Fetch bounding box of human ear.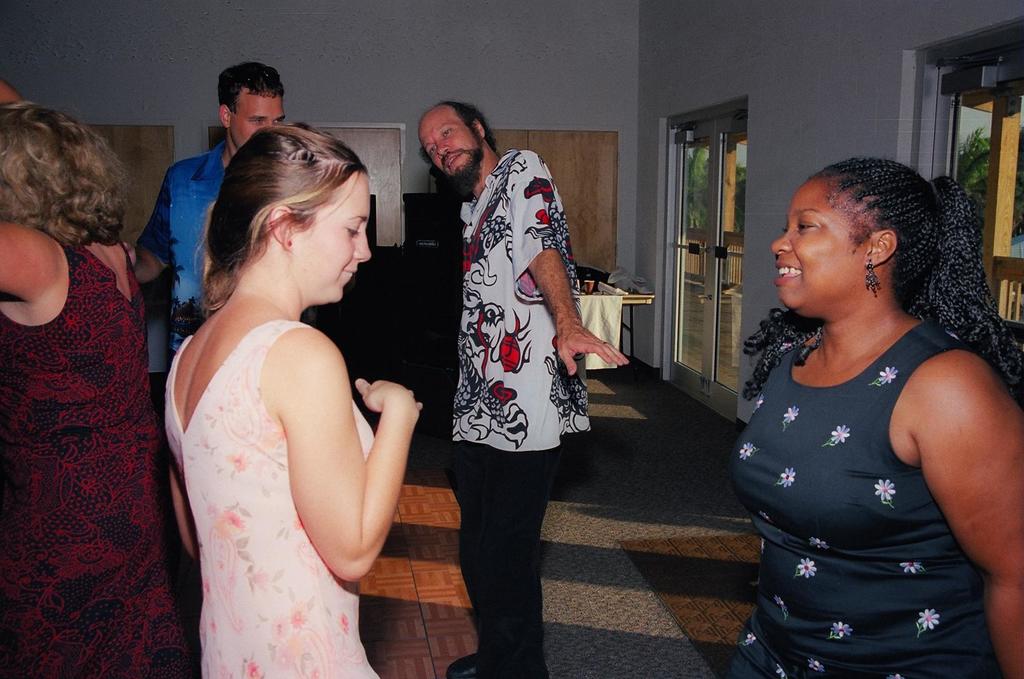
Bbox: box(475, 119, 484, 139).
